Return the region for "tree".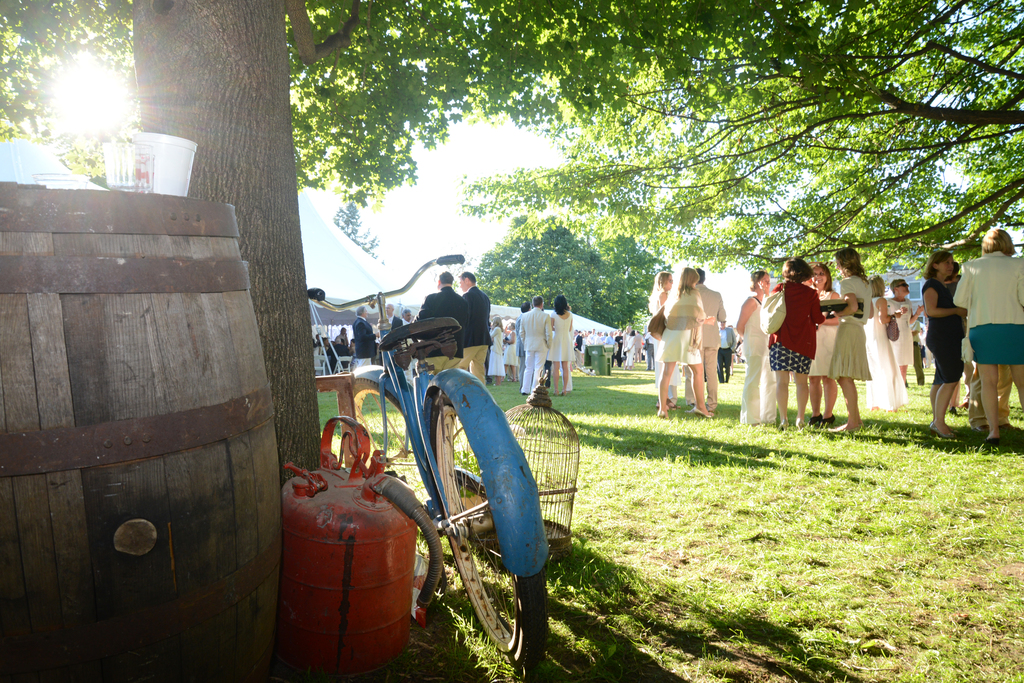
[454, 0, 1023, 275].
